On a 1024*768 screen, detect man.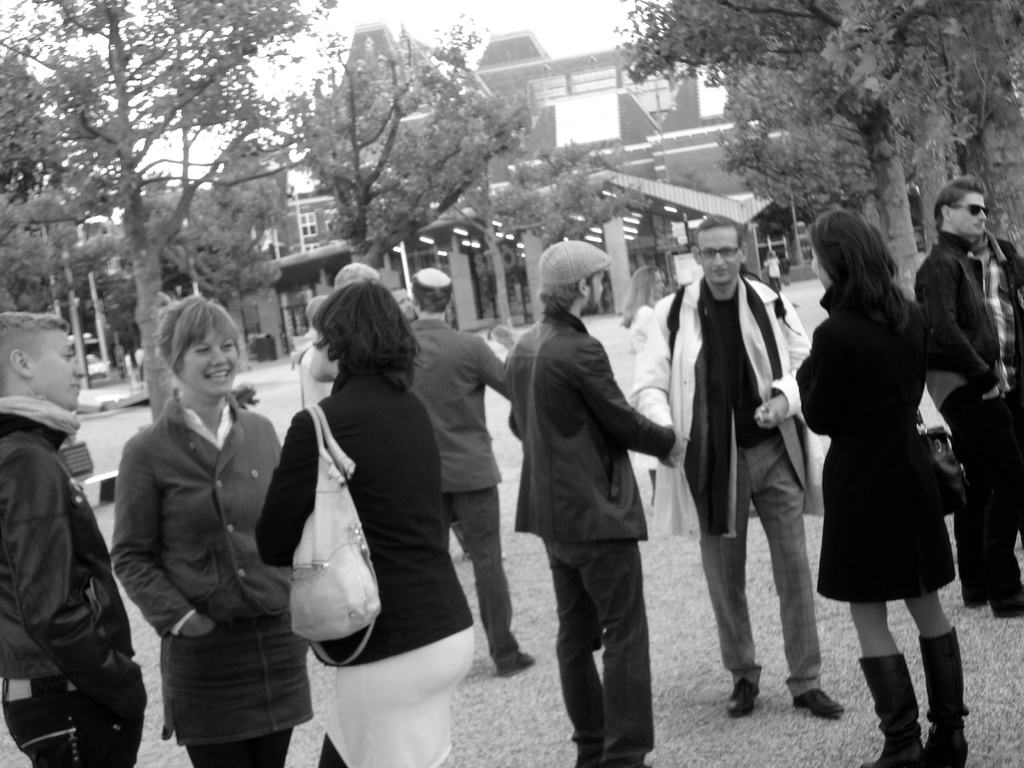
911, 175, 1023, 619.
